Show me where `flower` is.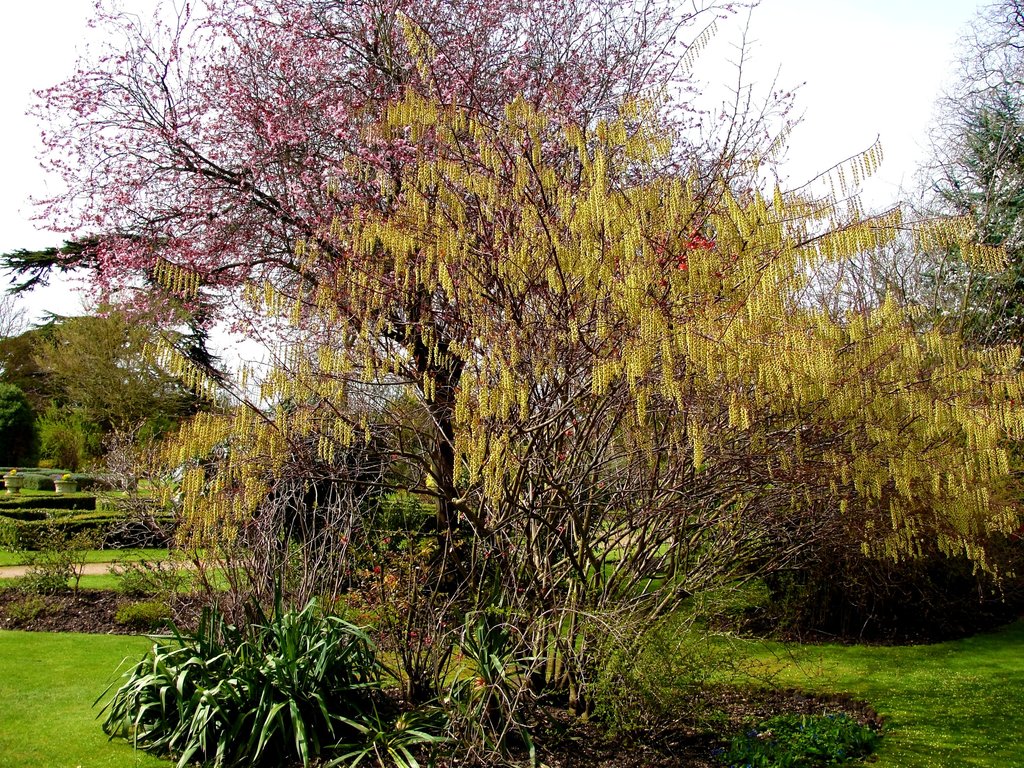
`flower` is at bbox=[360, 536, 366, 541].
